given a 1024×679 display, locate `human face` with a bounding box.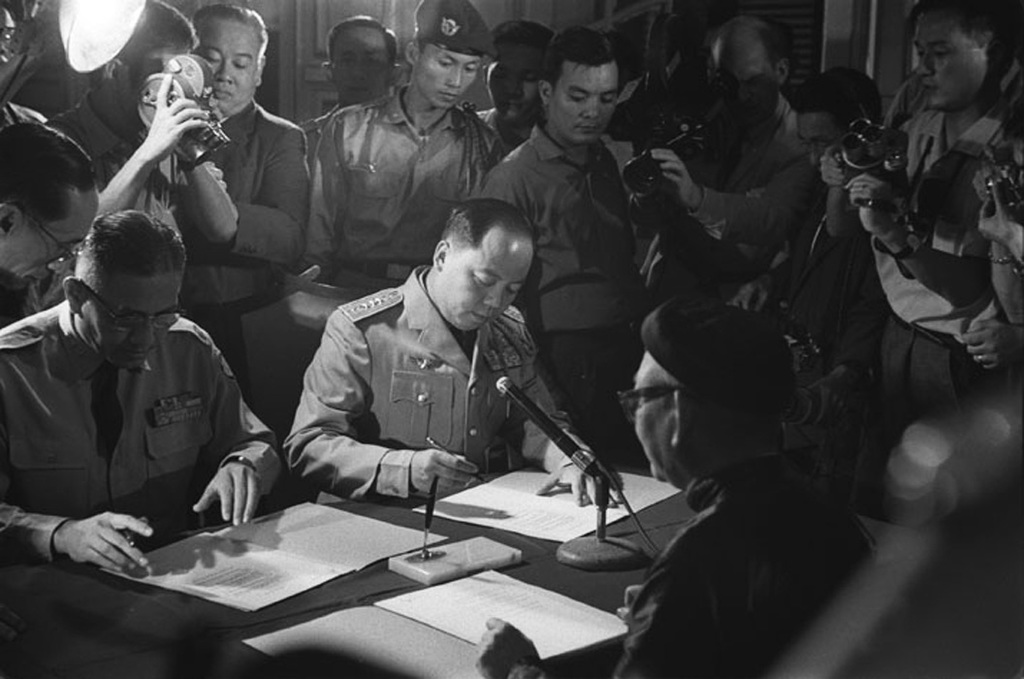
Located: box=[413, 53, 481, 111].
